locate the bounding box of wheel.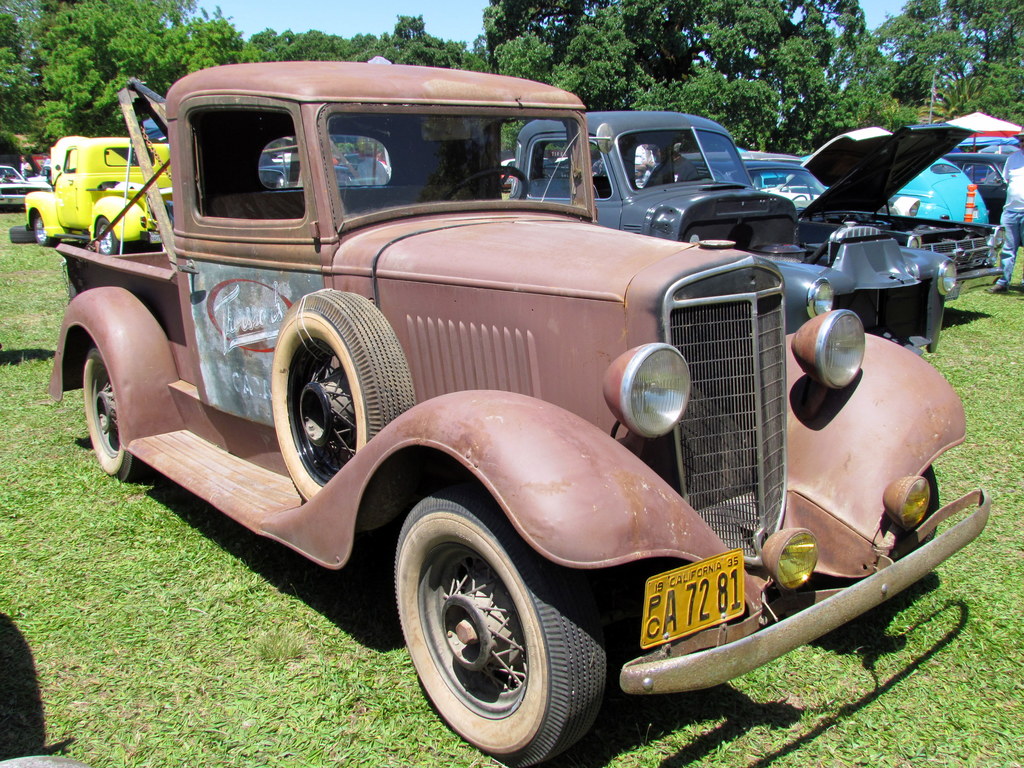
Bounding box: bbox=(442, 168, 527, 201).
